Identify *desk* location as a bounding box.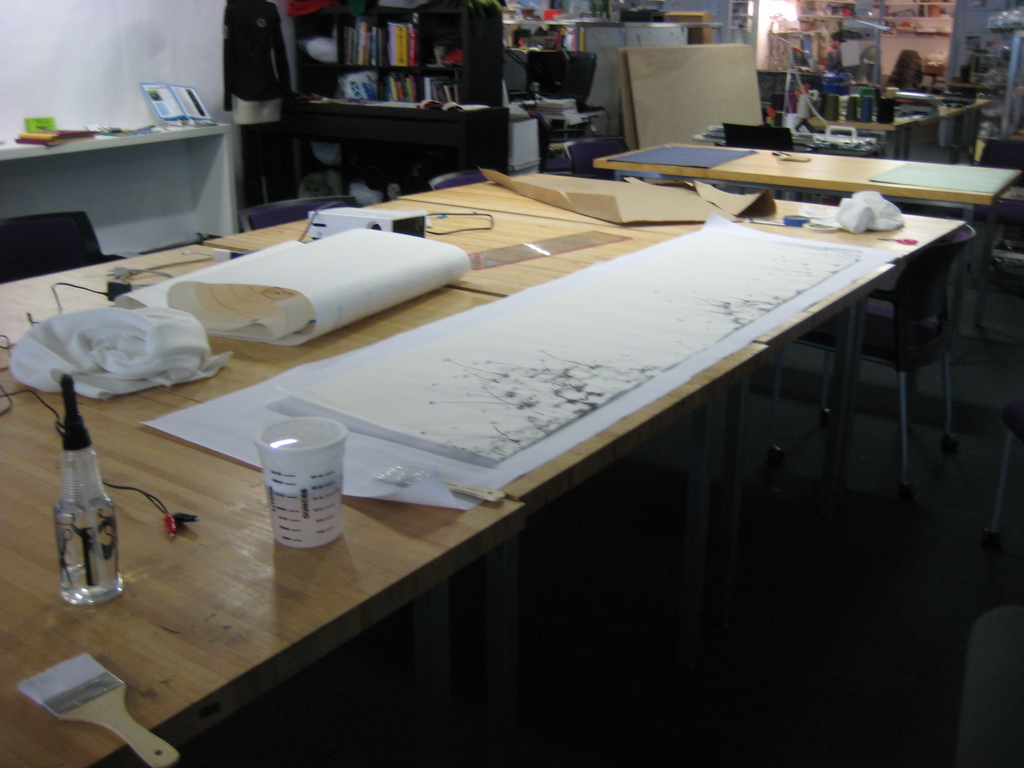
x1=774, y1=90, x2=995, y2=158.
